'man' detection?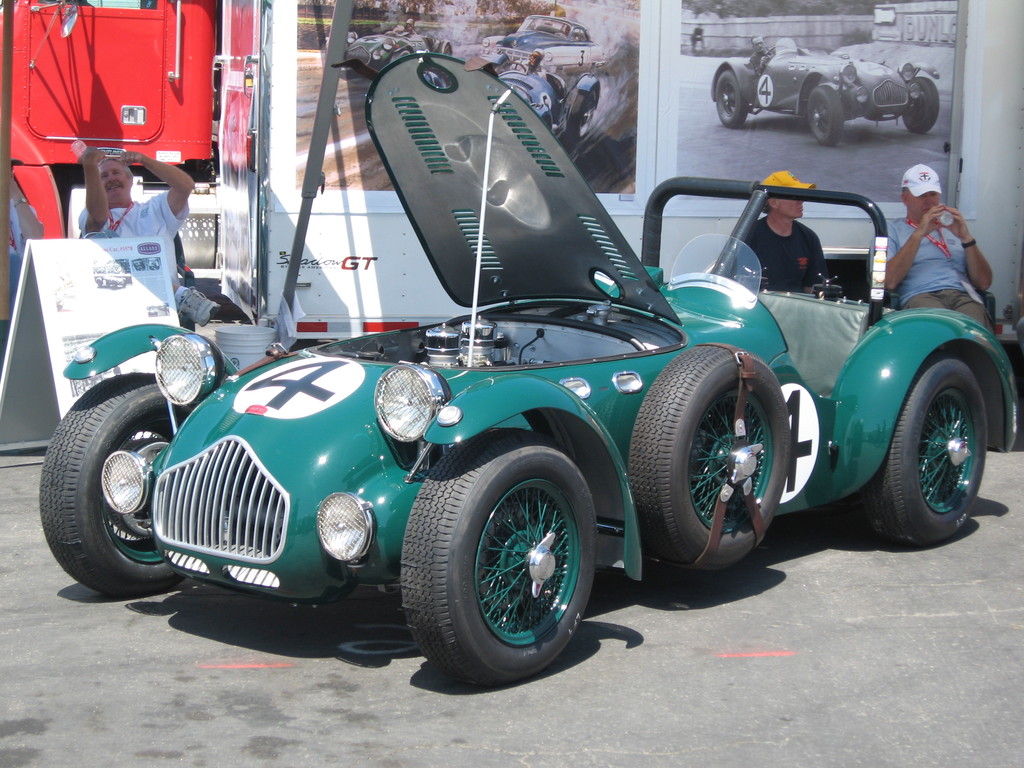
[868, 161, 1000, 336]
